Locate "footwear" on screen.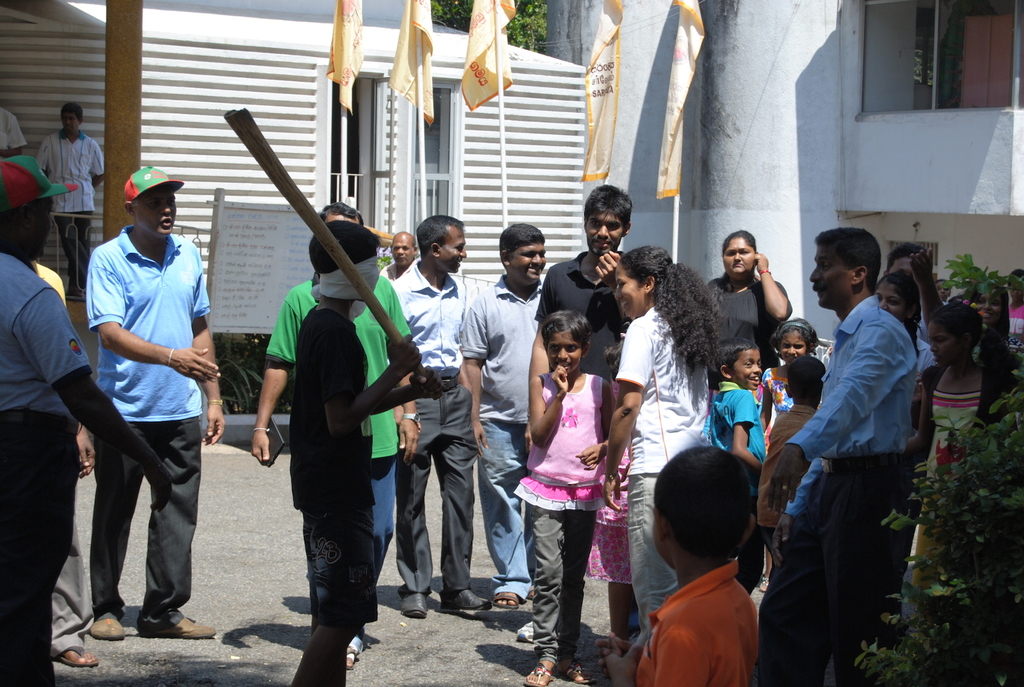
On screen at l=522, t=659, r=552, b=686.
